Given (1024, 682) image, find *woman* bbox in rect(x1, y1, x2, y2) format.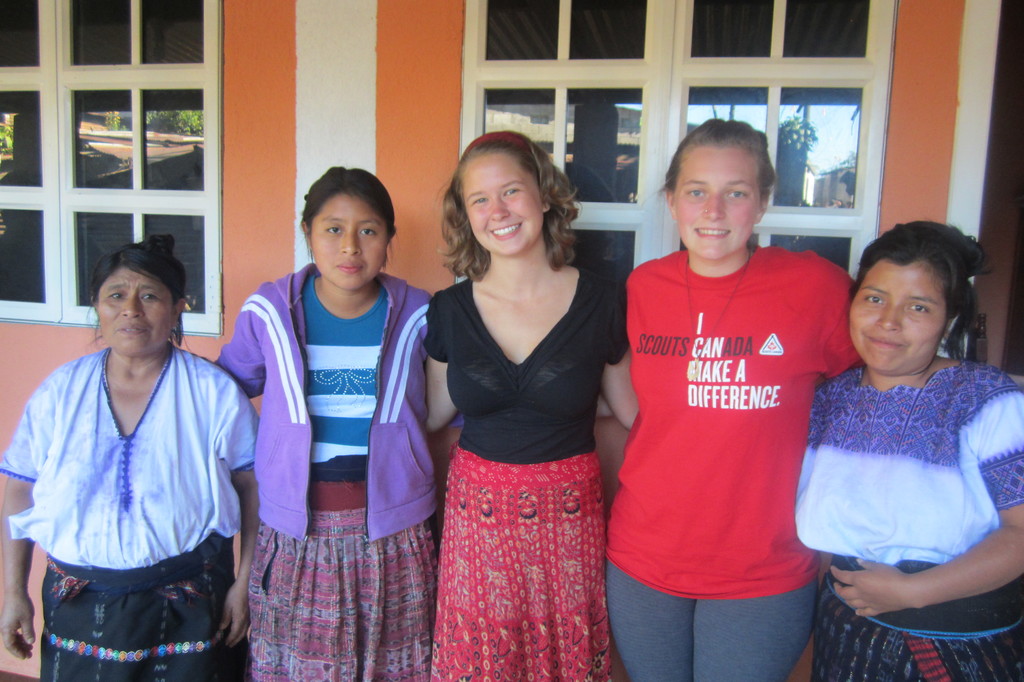
rect(622, 118, 875, 680).
